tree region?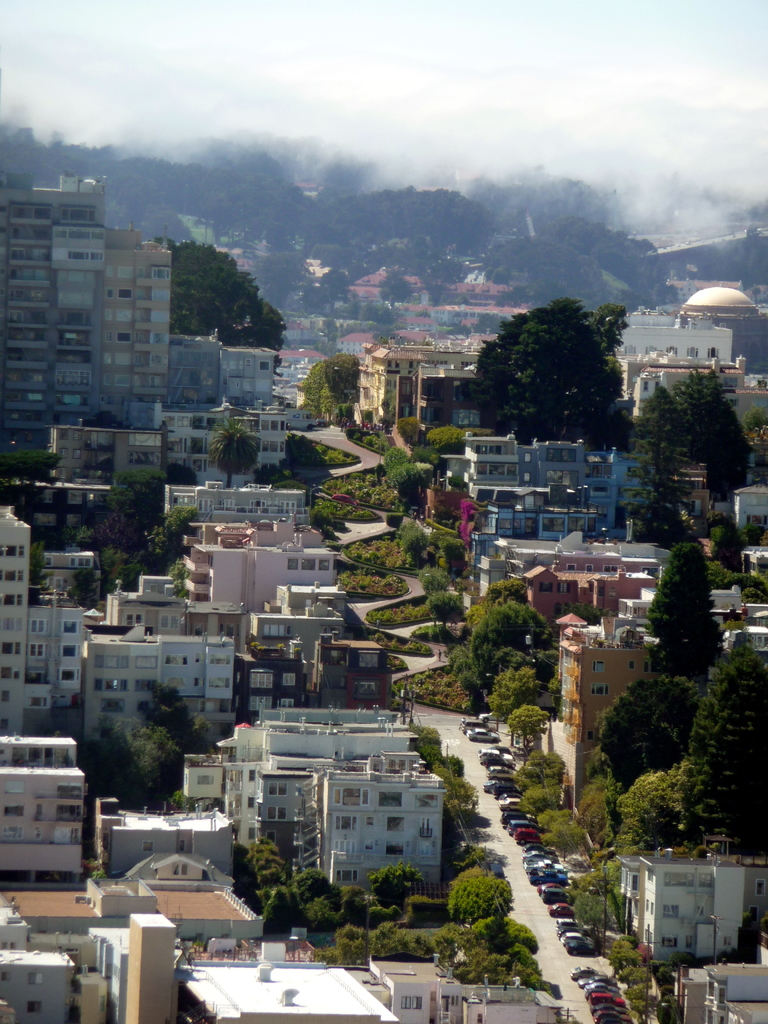
box(218, 298, 285, 371)
